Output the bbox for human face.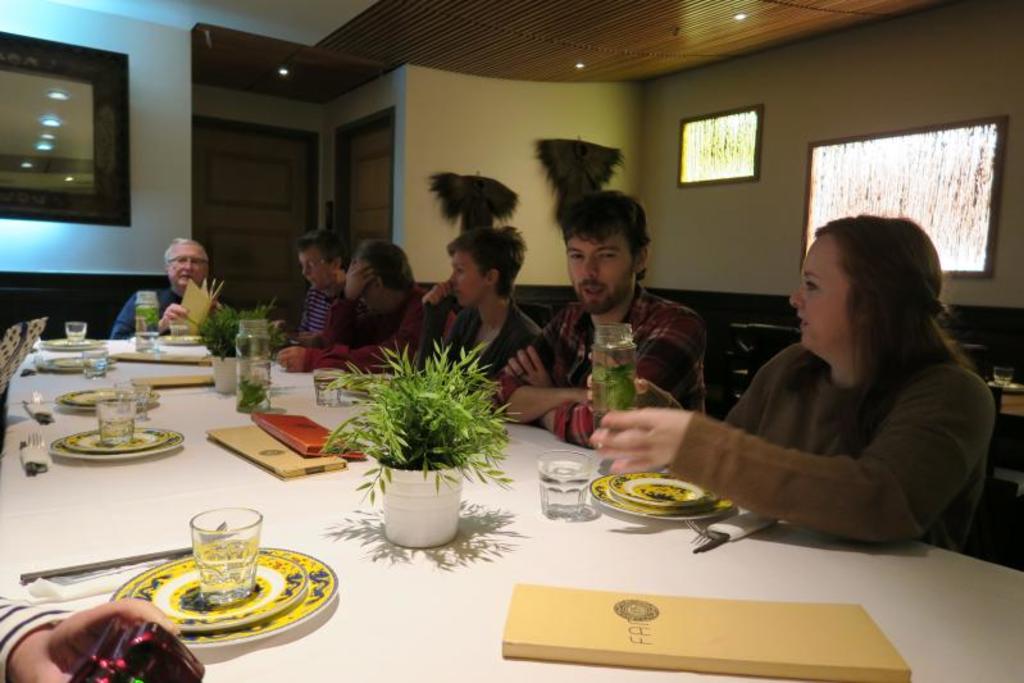
[561, 236, 634, 320].
